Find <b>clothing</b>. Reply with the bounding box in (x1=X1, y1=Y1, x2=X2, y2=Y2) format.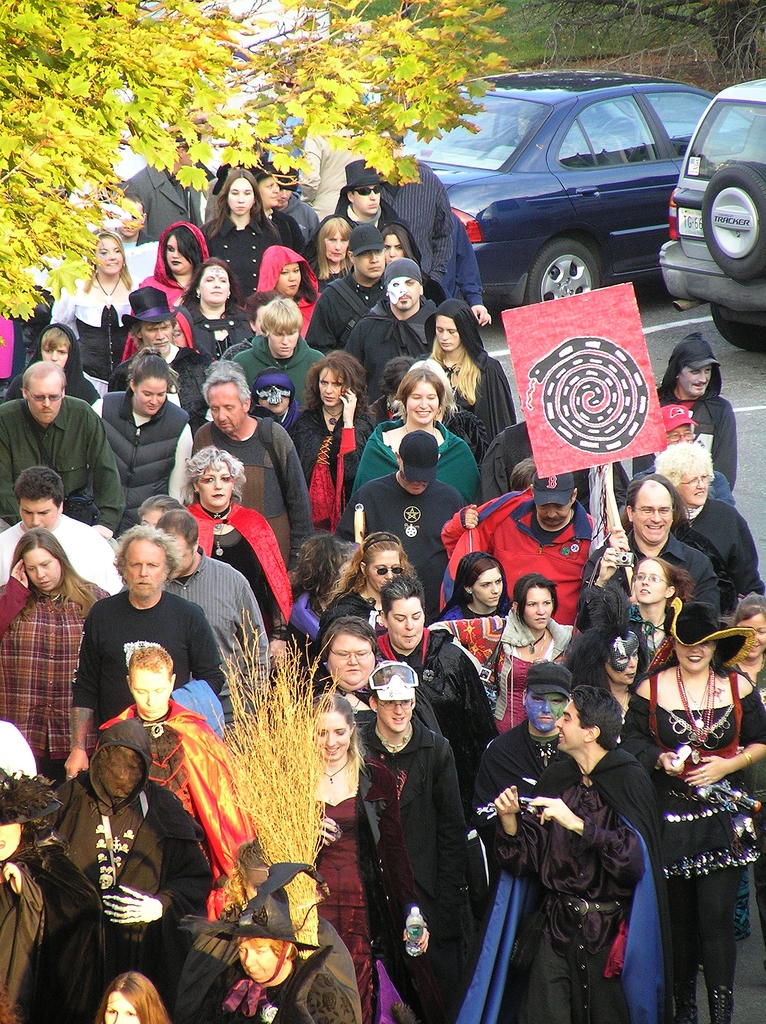
(x1=85, y1=380, x2=193, y2=529).
